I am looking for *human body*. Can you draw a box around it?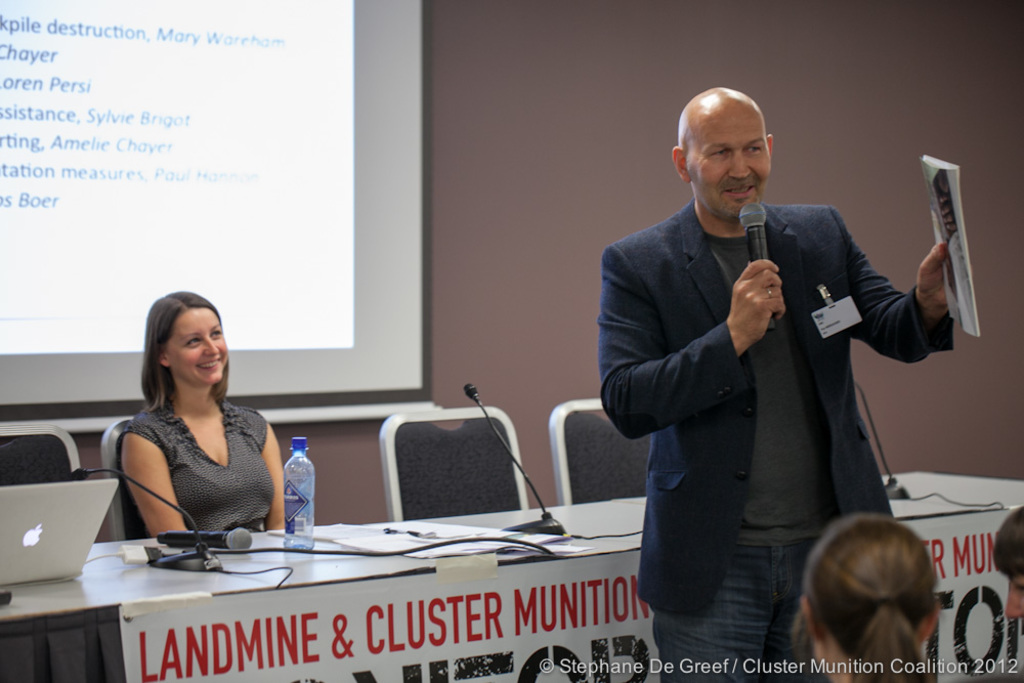
Sure, the bounding box is select_region(611, 100, 927, 682).
